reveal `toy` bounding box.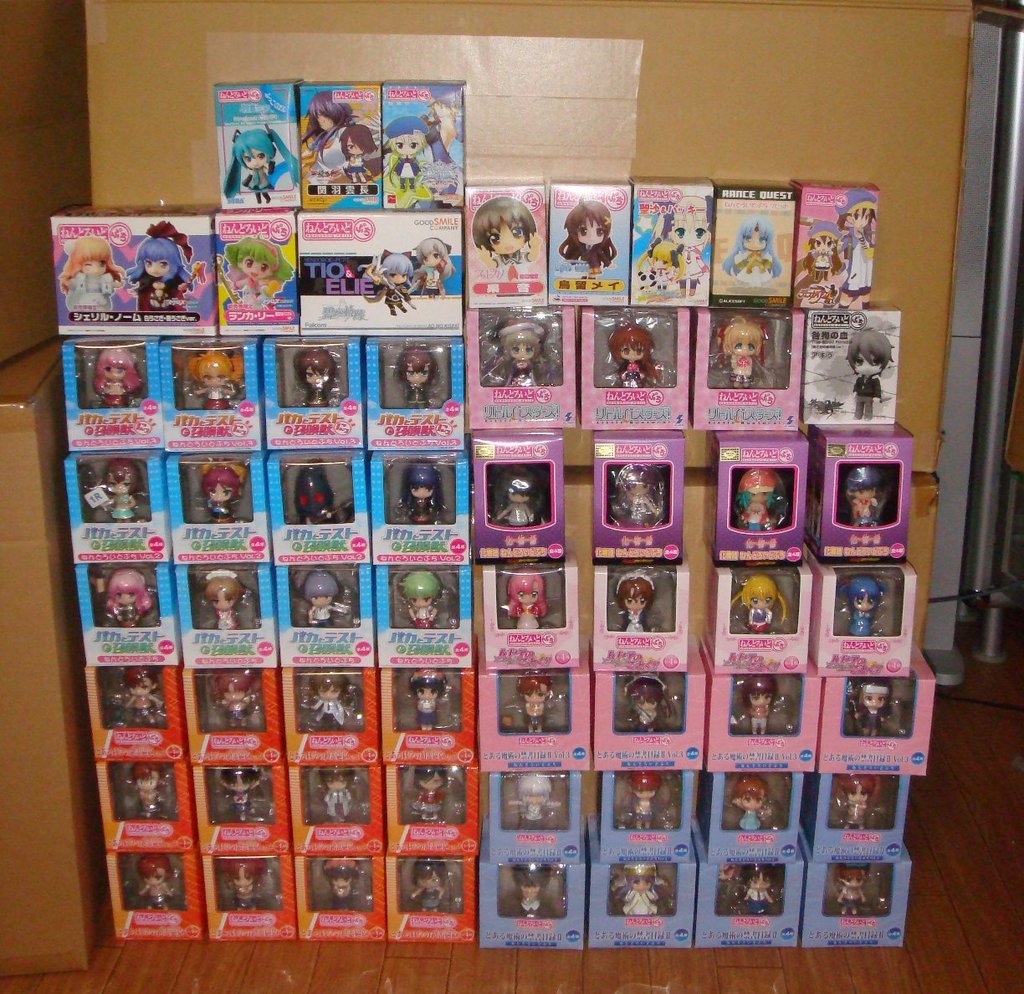
Revealed: <box>622,672,673,731</box>.
